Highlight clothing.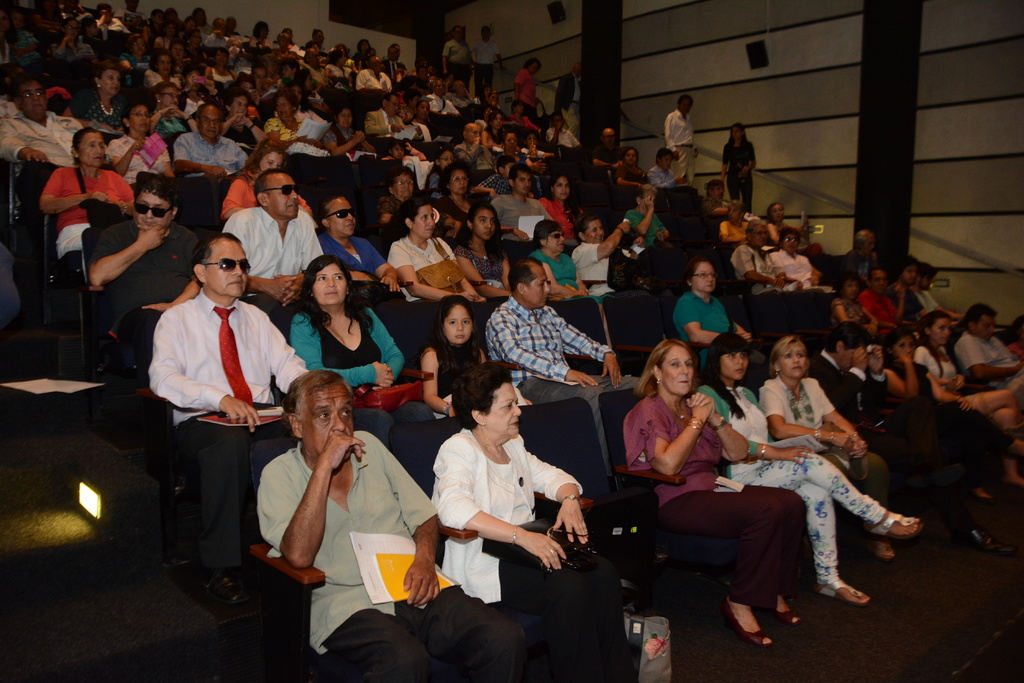
Highlighted region: <box>455,240,514,298</box>.
